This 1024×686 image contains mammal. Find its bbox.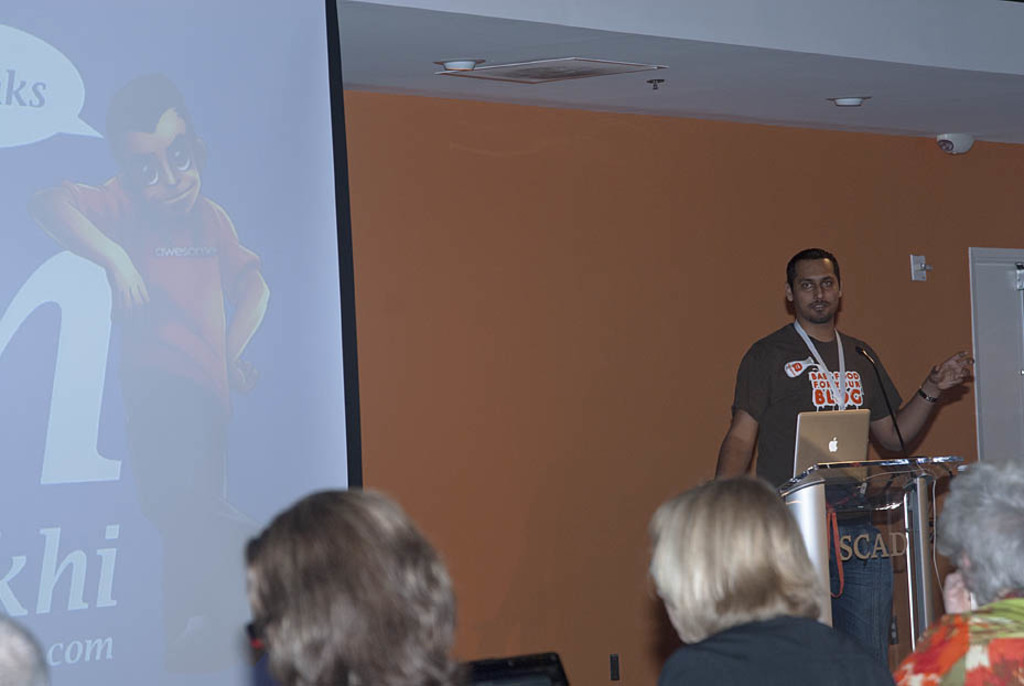
(x1=19, y1=71, x2=271, y2=679).
